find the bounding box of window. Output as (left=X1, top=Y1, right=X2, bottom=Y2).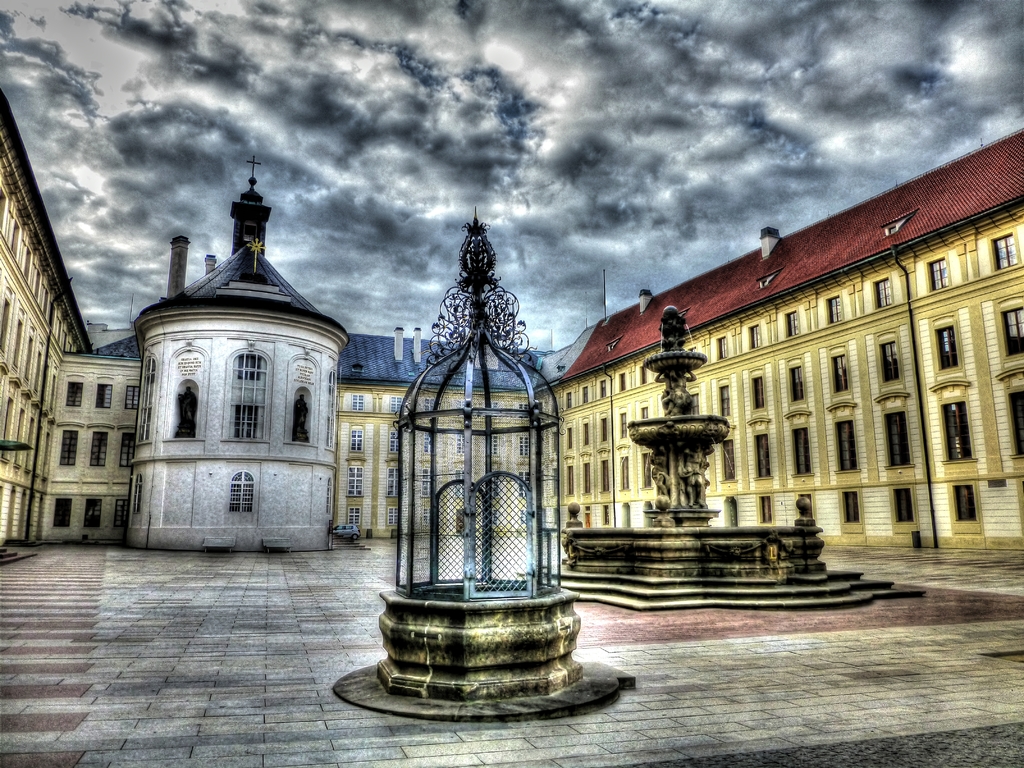
(left=874, top=281, right=890, bottom=307).
